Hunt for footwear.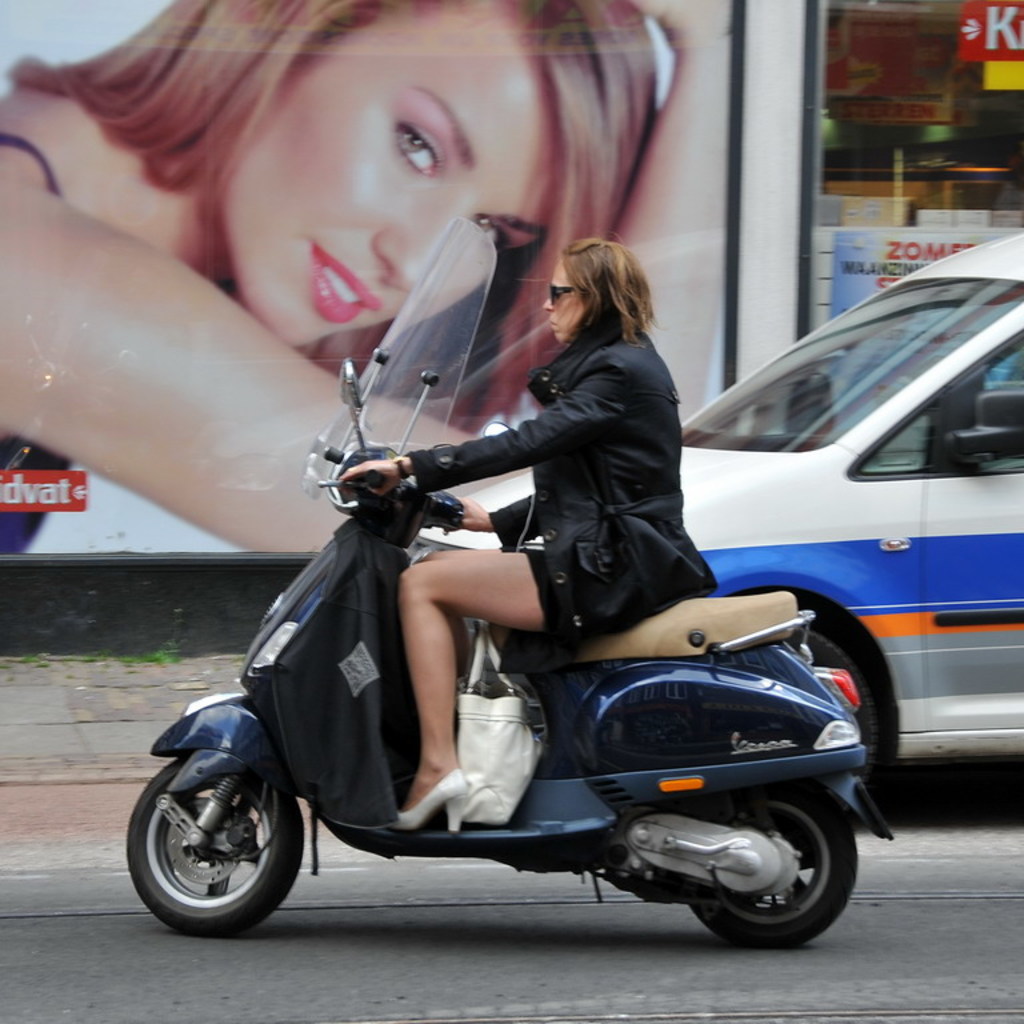
Hunted down at {"x1": 389, "y1": 772, "x2": 461, "y2": 832}.
